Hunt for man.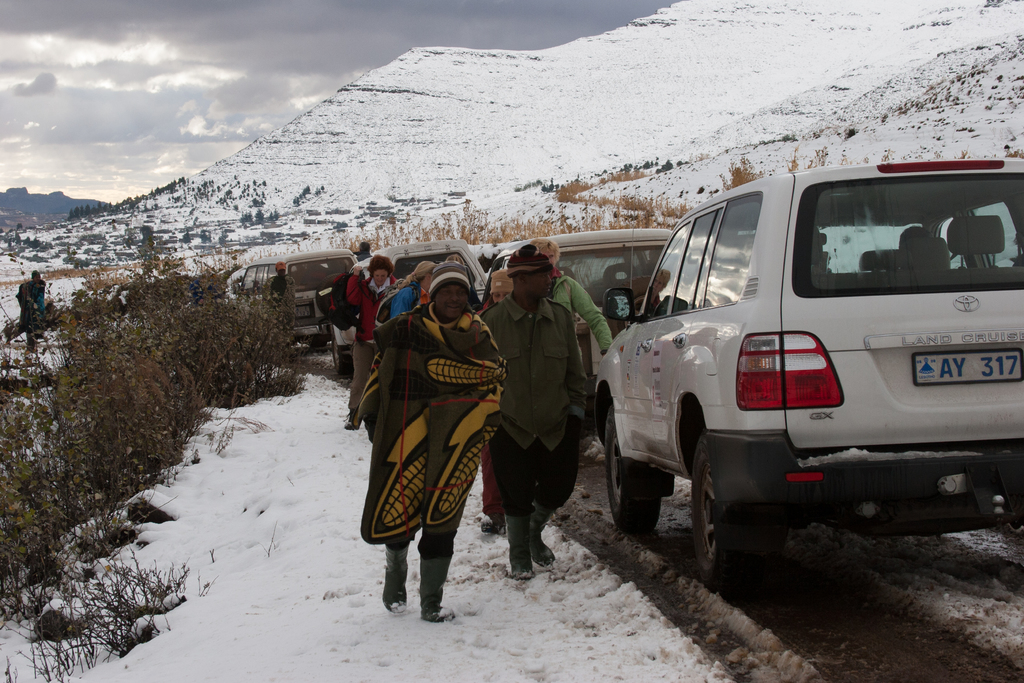
Hunted down at l=479, t=245, r=590, b=581.
